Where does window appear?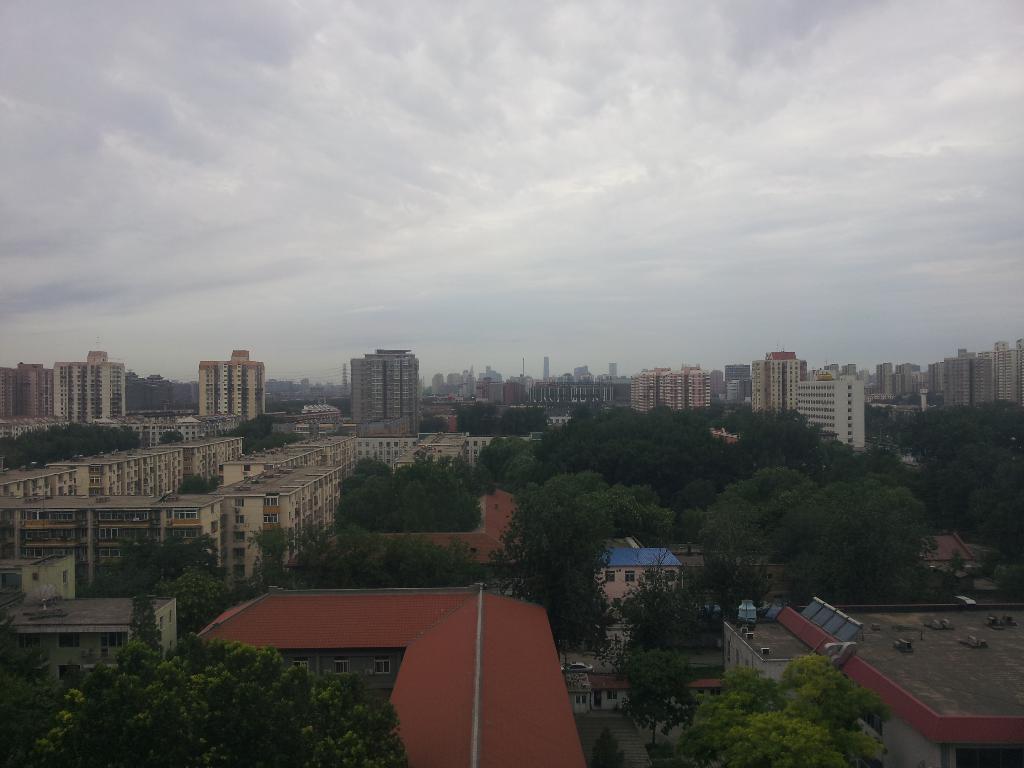
Appears at detection(371, 660, 392, 677).
